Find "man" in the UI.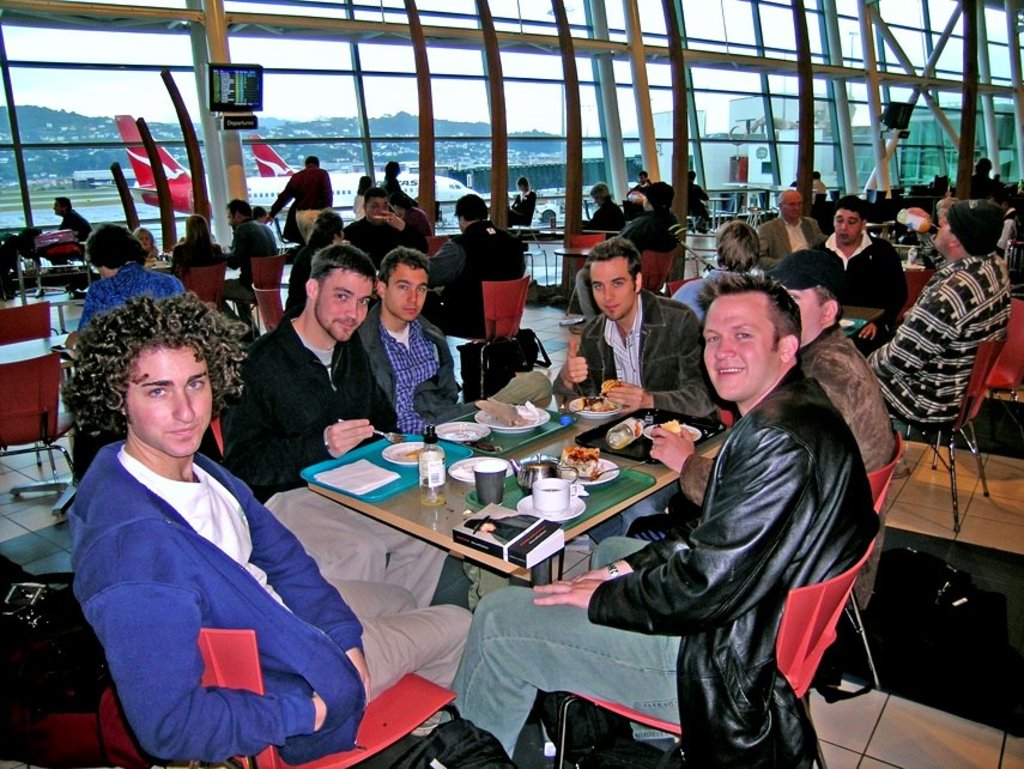
UI element at (left=228, top=196, right=283, bottom=333).
